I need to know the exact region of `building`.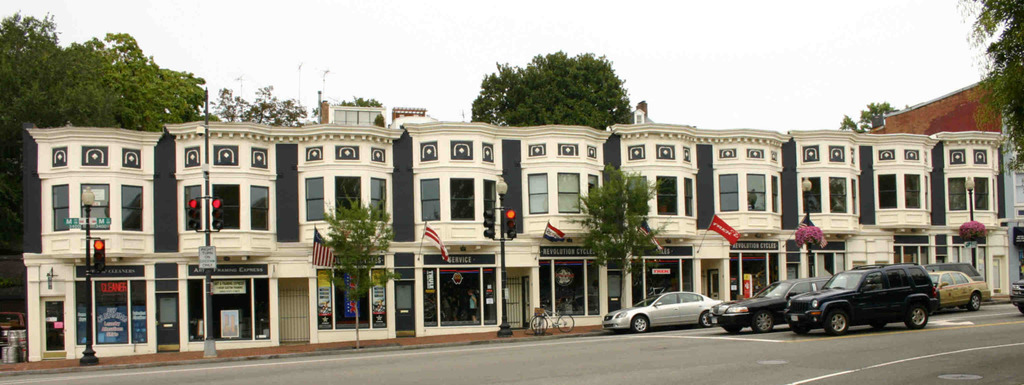
Region: [868, 69, 1016, 131].
